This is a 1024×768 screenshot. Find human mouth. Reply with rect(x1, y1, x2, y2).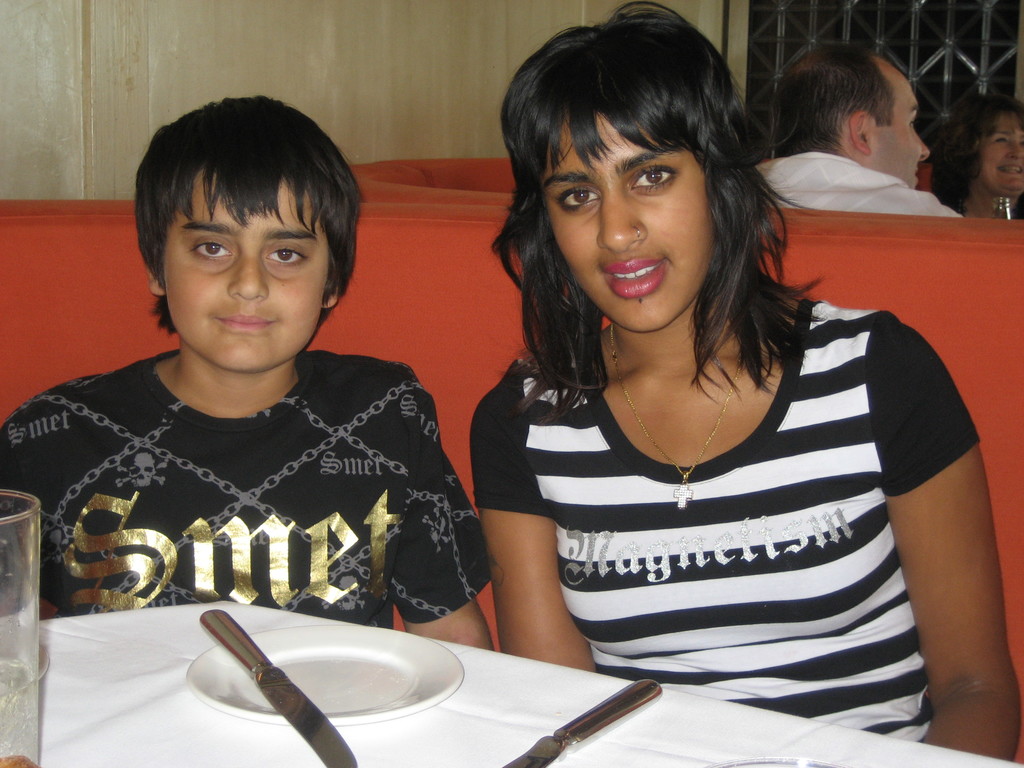
rect(605, 244, 664, 303).
